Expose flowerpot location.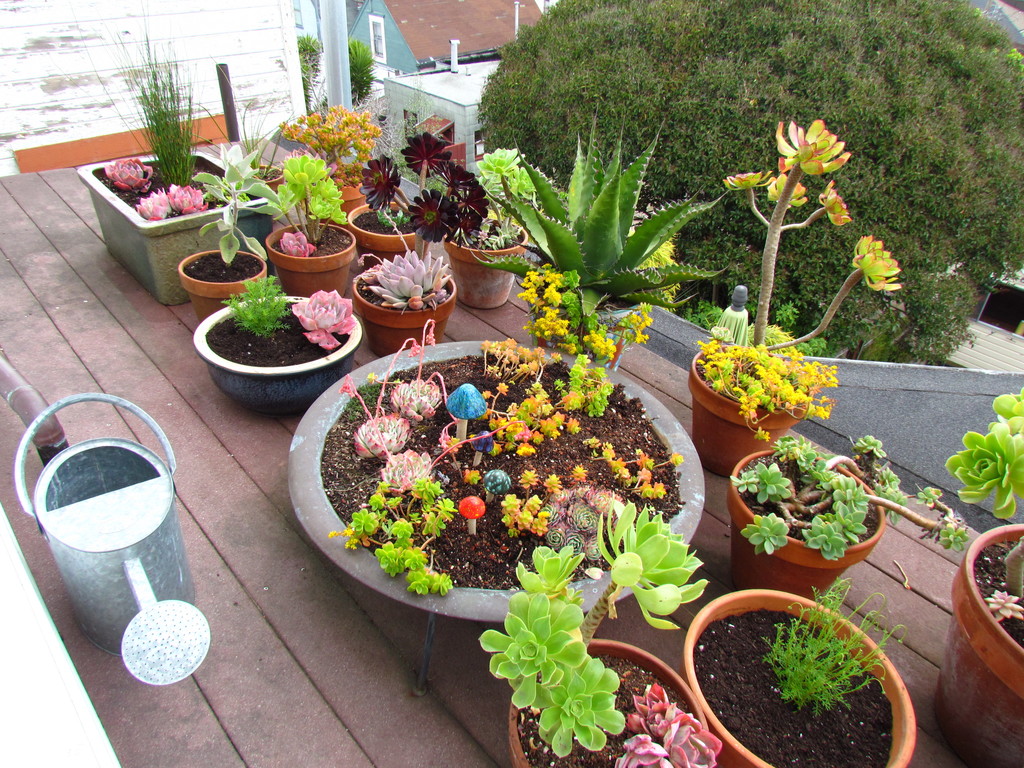
Exposed at 508, 637, 711, 767.
